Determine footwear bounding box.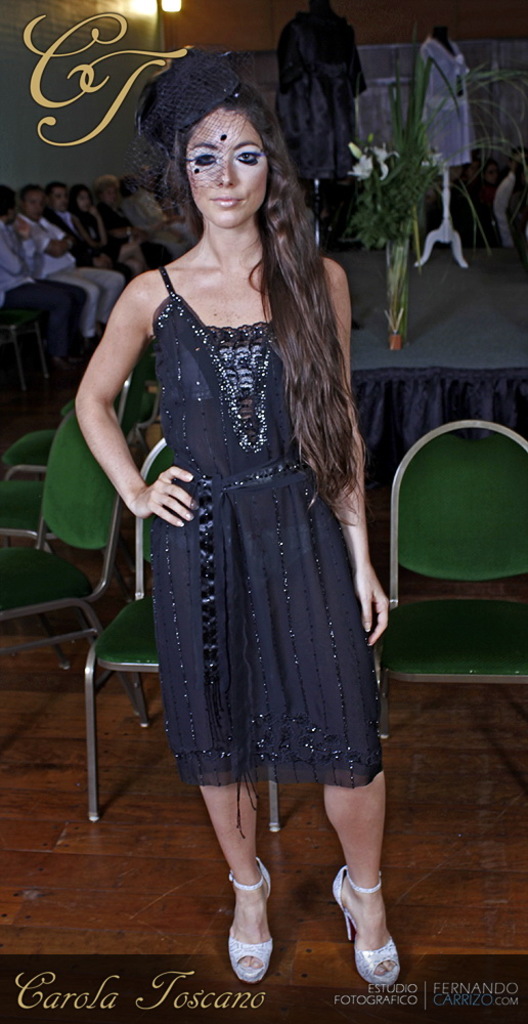
Determined: [226,860,278,985].
